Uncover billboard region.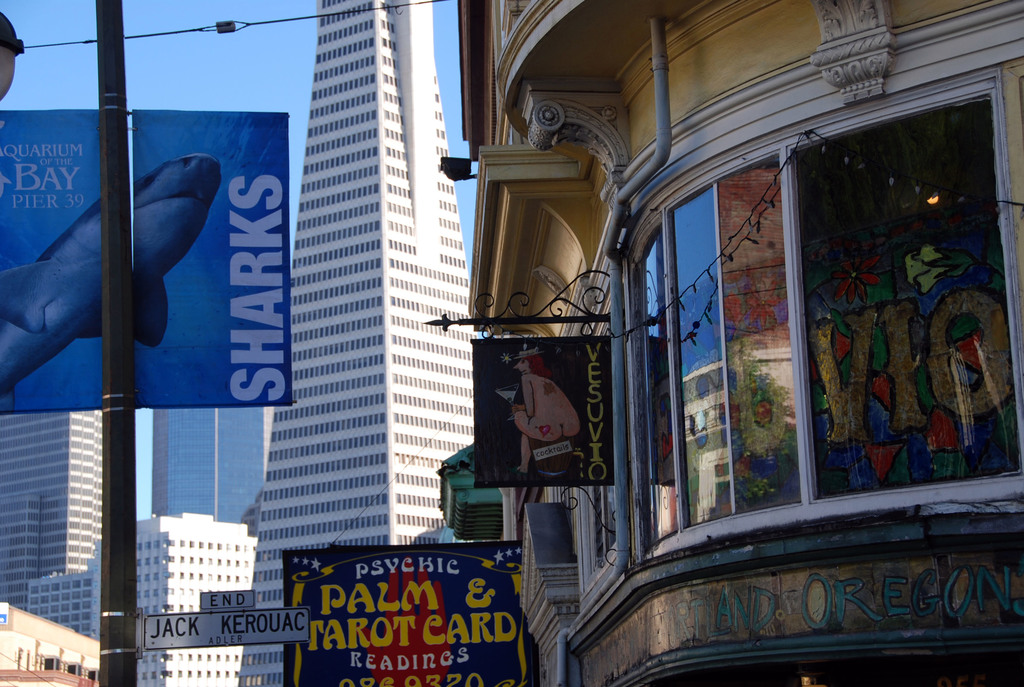
Uncovered: Rect(0, 107, 287, 413).
